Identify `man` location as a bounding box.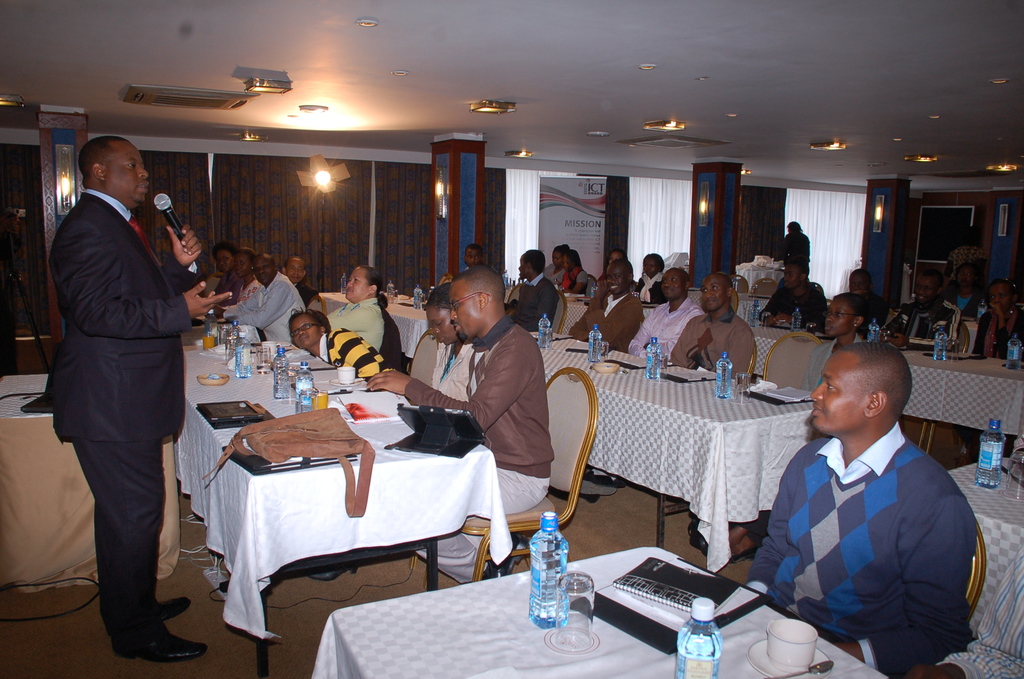
459,238,485,275.
